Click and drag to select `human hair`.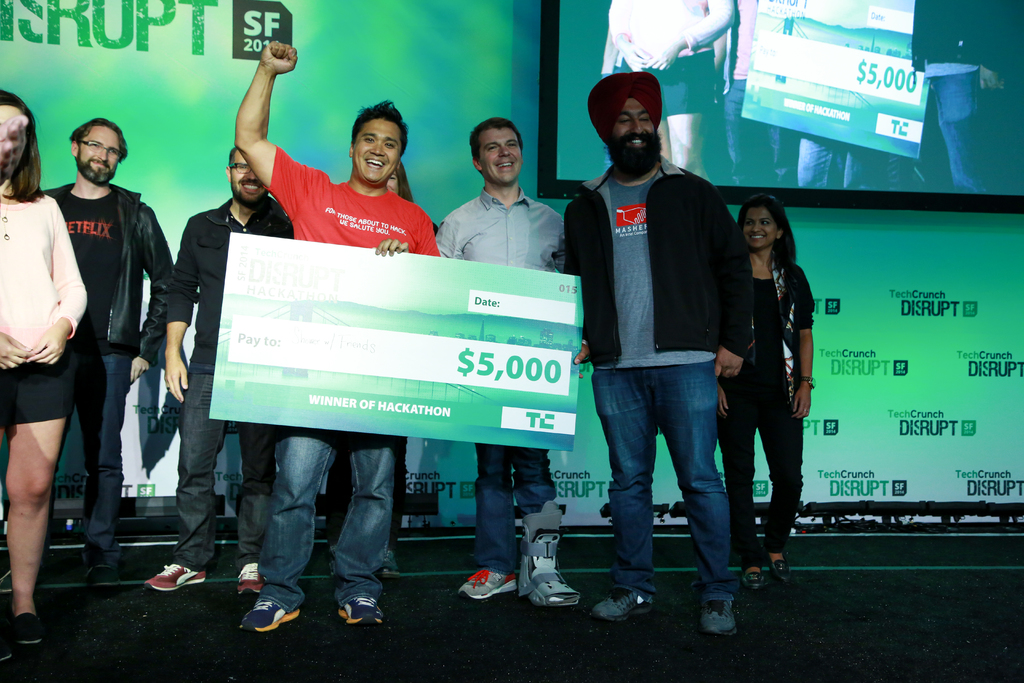
Selection: x1=0 y1=88 x2=46 y2=207.
